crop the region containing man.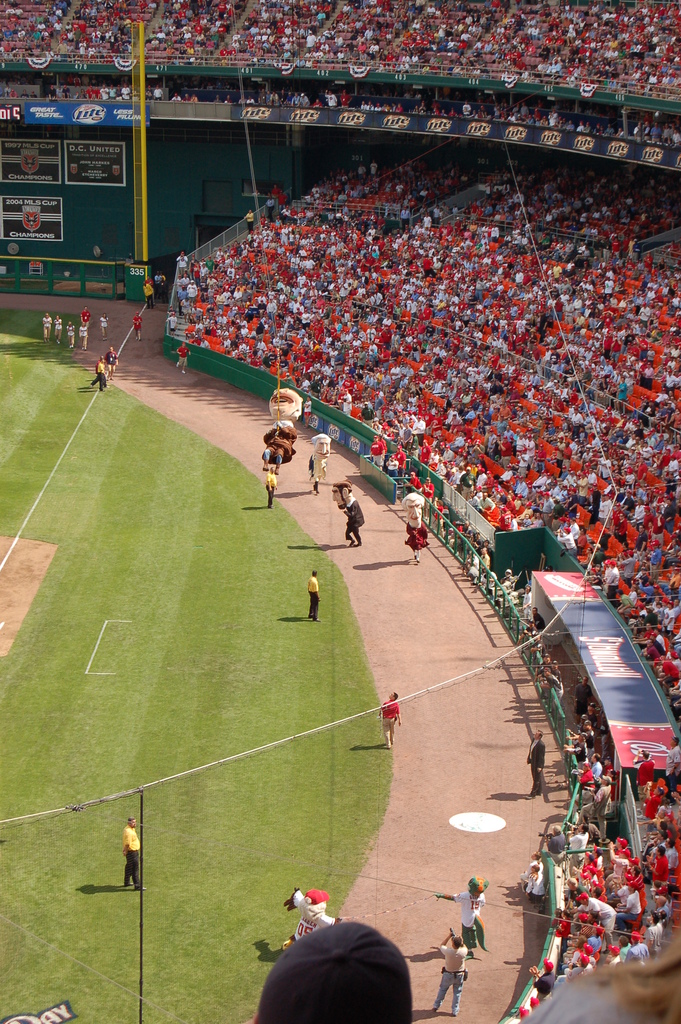
Crop region: Rect(515, 602, 547, 646).
